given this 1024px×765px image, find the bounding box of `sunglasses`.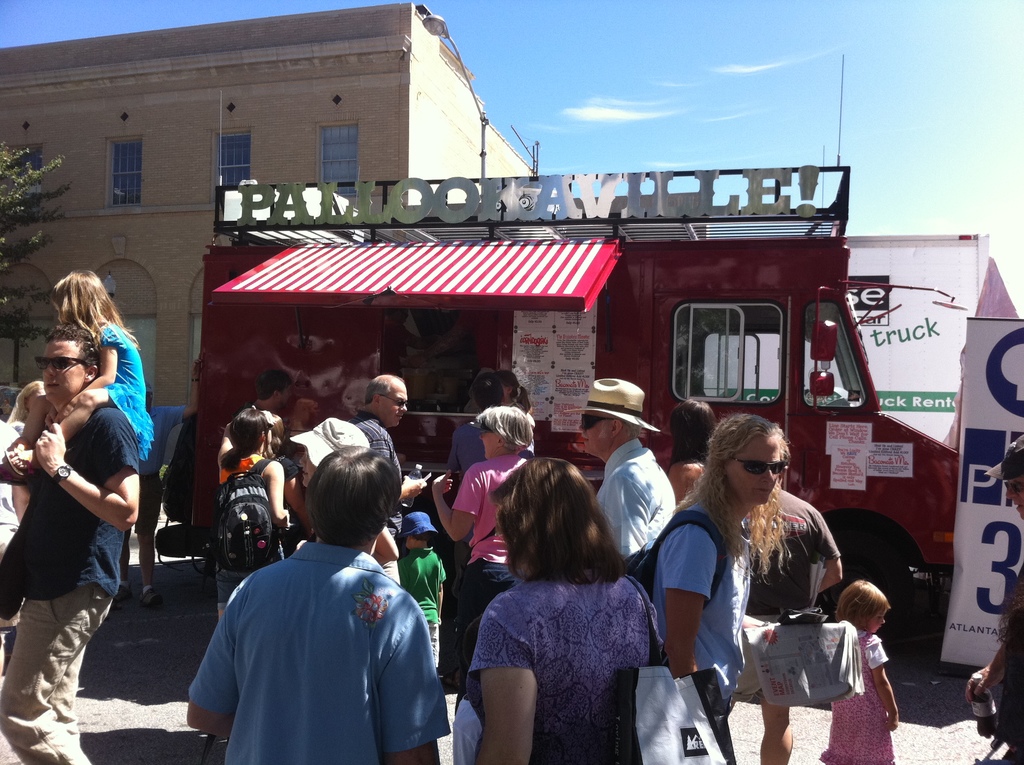
[577,411,620,431].
